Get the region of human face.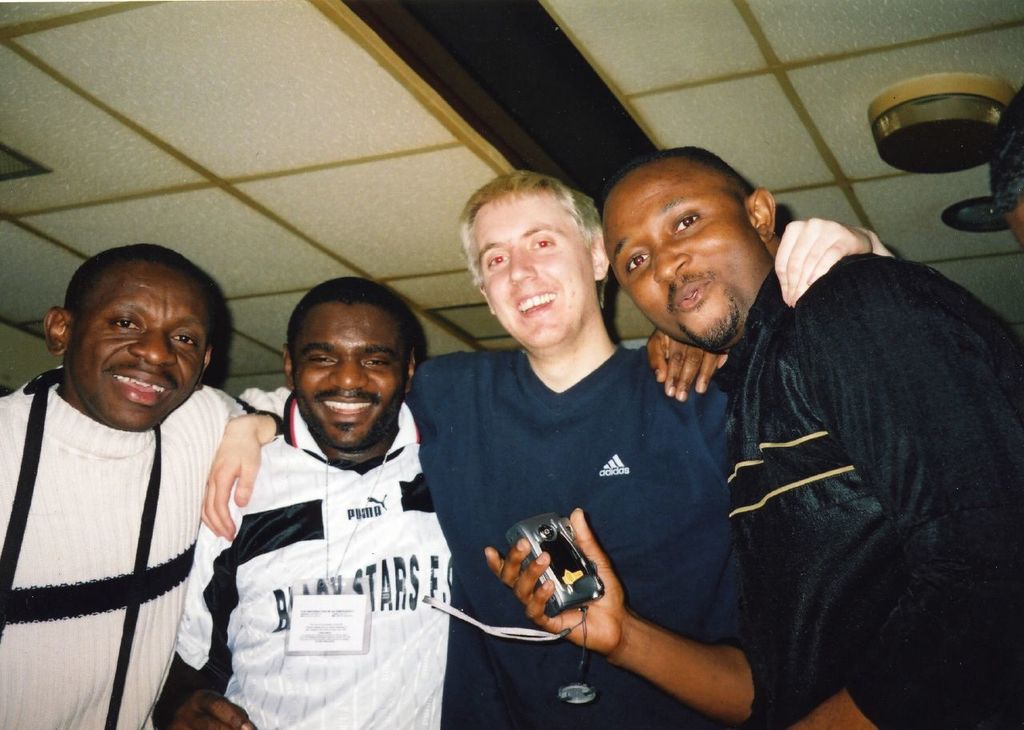
<bbox>73, 269, 211, 430</bbox>.
